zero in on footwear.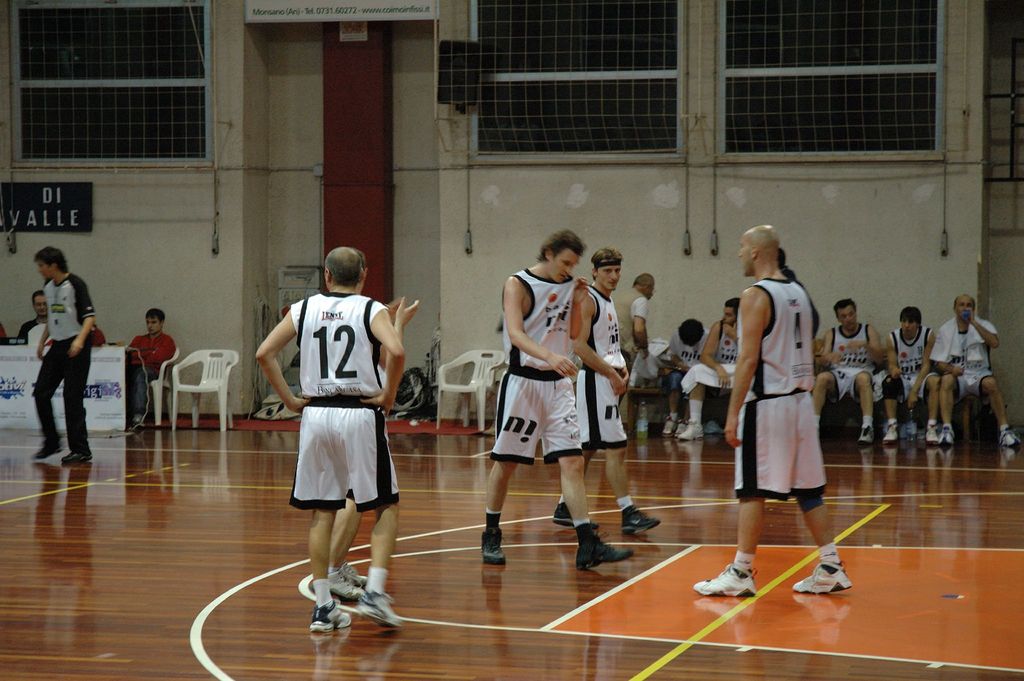
Zeroed in: (x1=28, y1=441, x2=62, y2=465).
